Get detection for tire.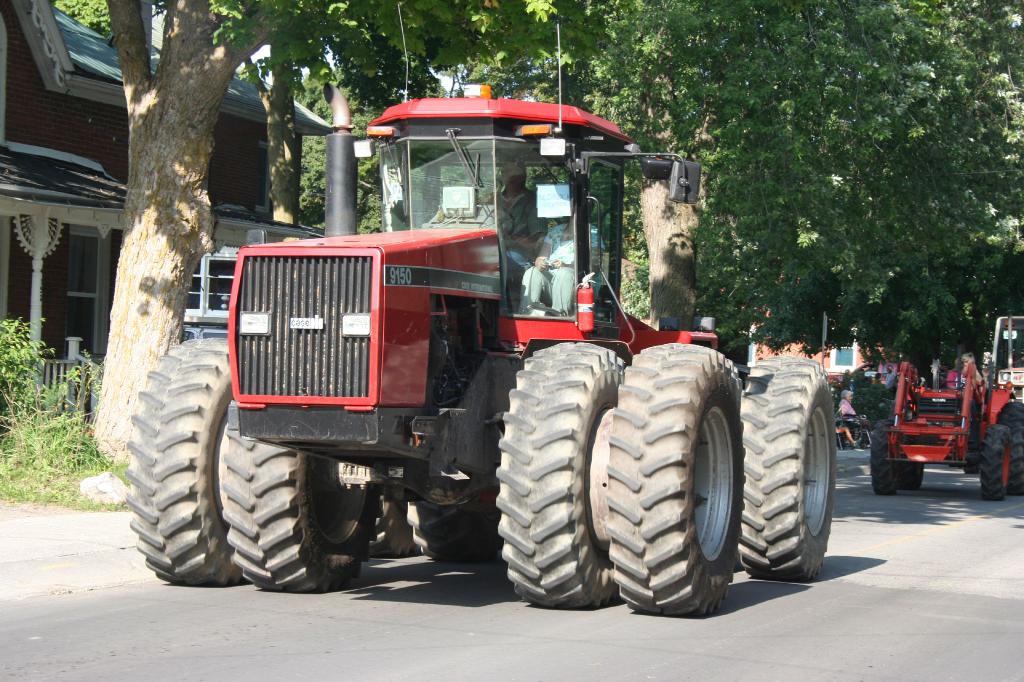
Detection: box=[739, 356, 835, 578].
